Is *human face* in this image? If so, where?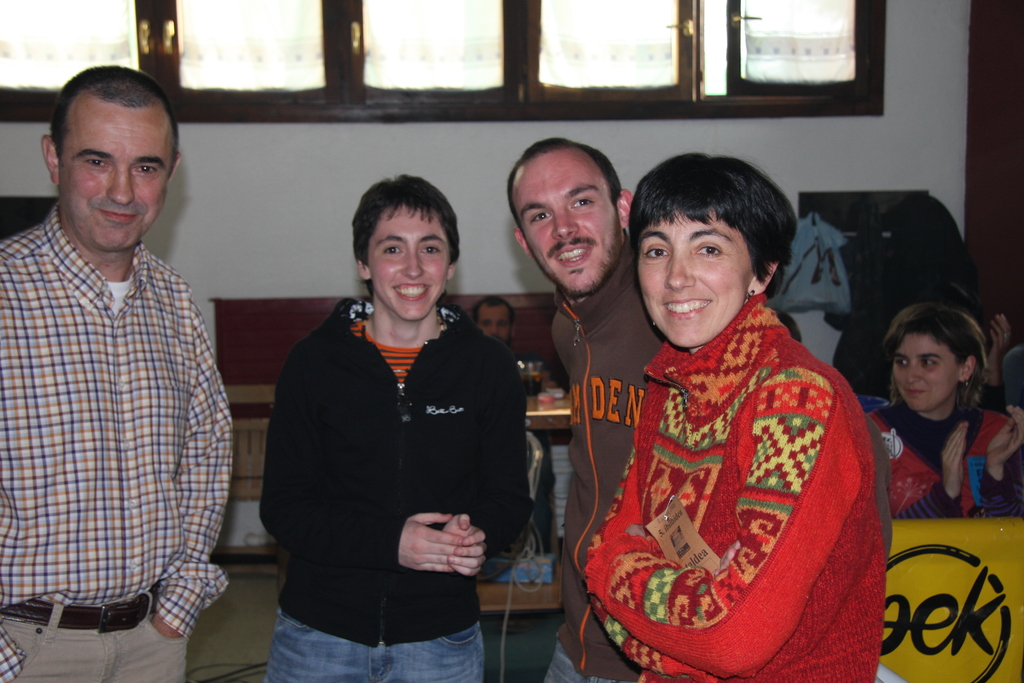
Yes, at rect(58, 108, 168, 254).
